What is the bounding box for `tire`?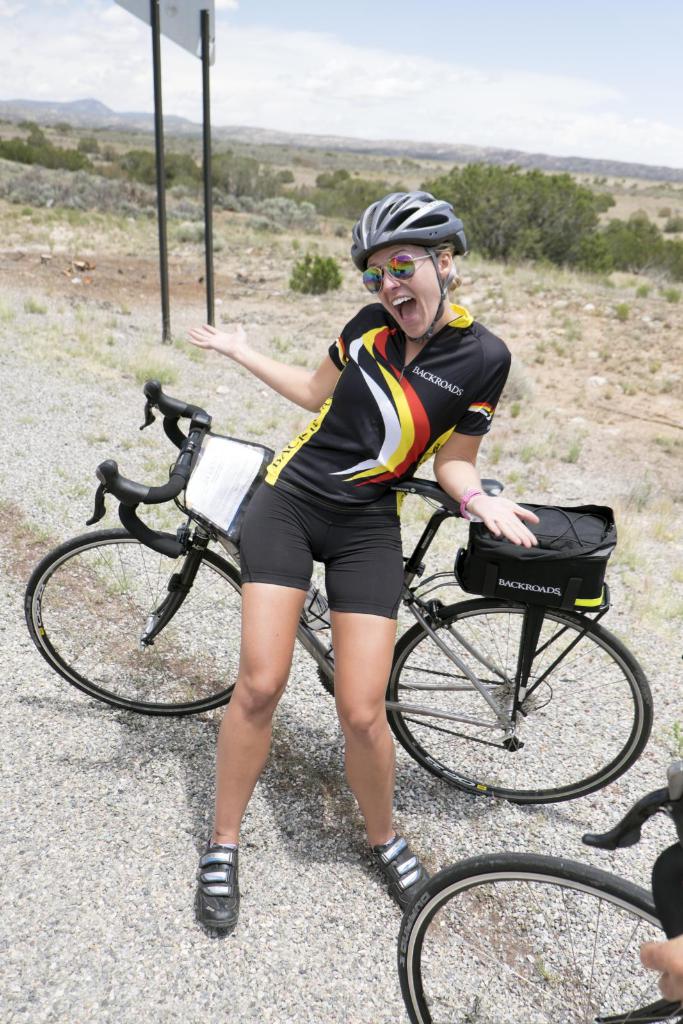
<region>27, 529, 240, 713</region>.
